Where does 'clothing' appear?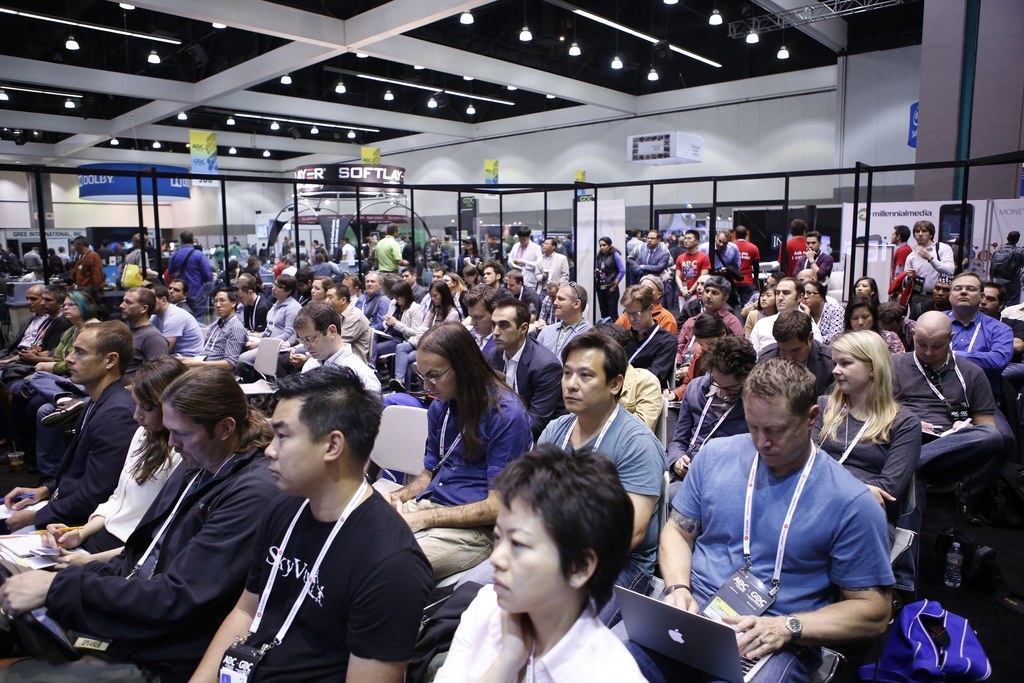
Appears at [625, 237, 639, 249].
